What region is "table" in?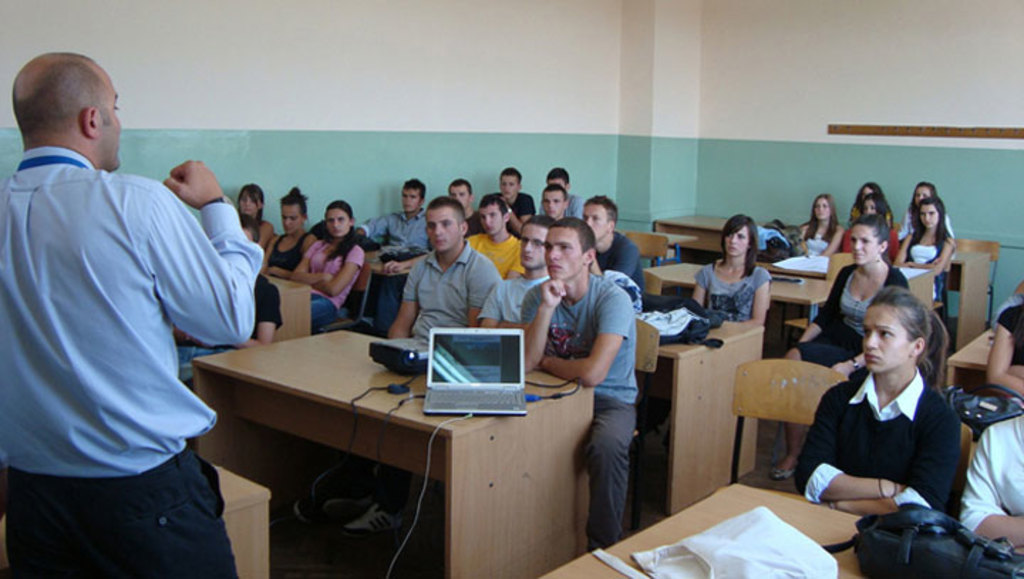
188 330 597 578.
